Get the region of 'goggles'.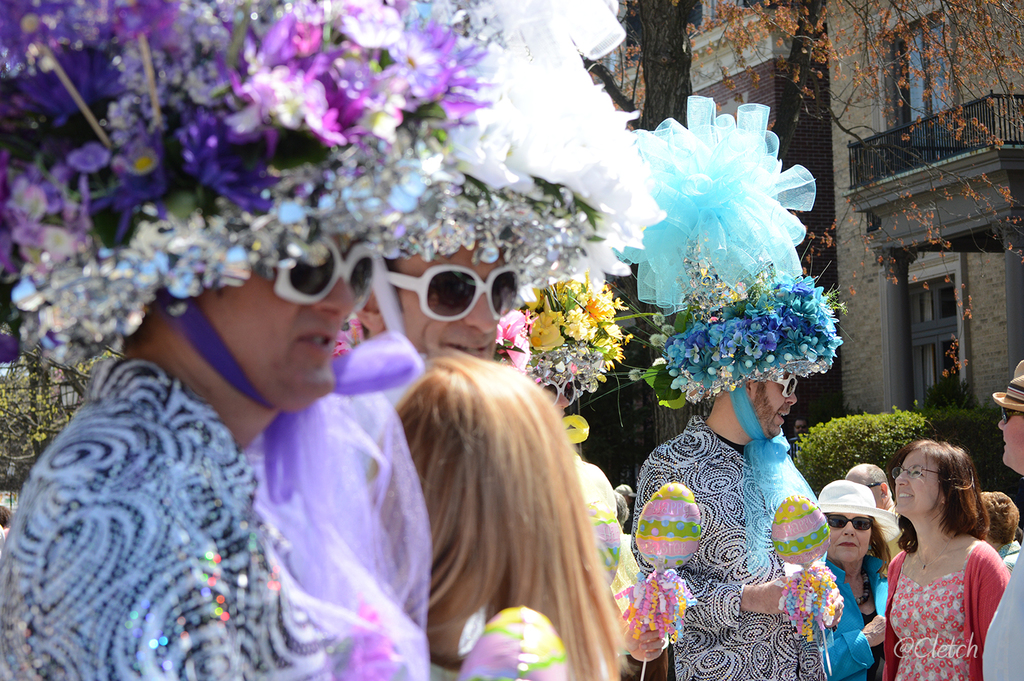
(x1=769, y1=377, x2=798, y2=399).
